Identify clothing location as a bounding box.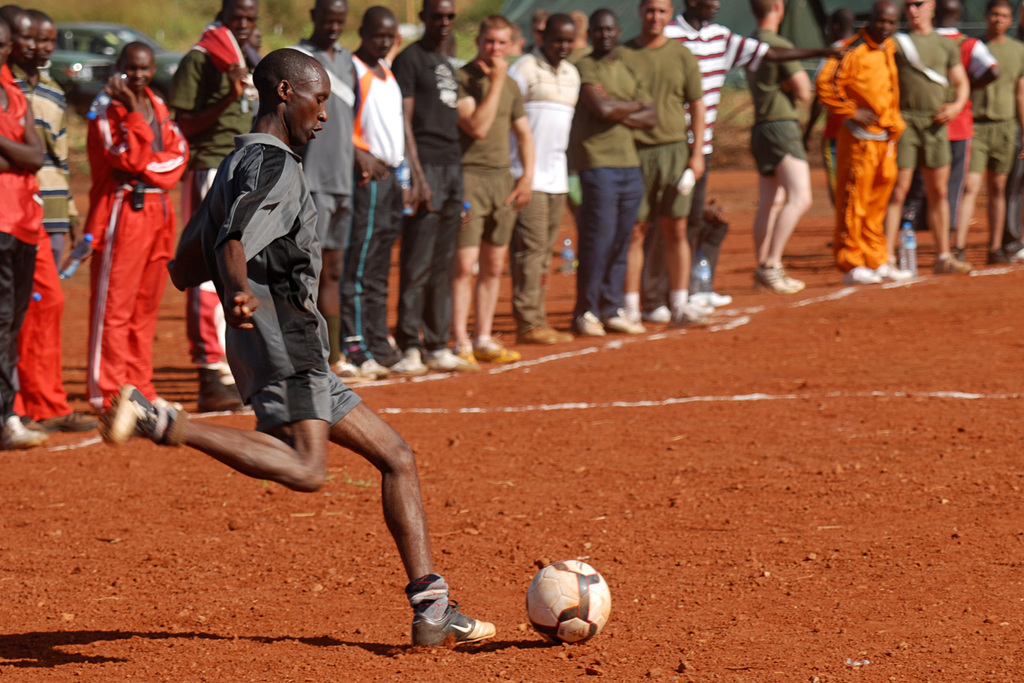
select_region(925, 26, 1004, 220).
